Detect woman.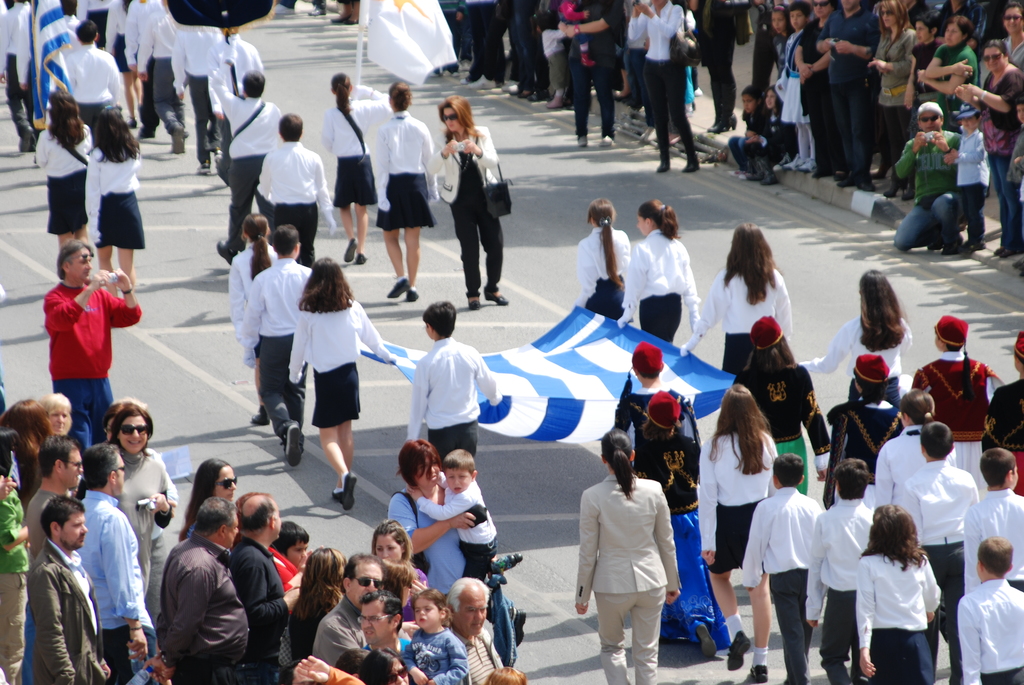
Detected at 87/114/152/286.
